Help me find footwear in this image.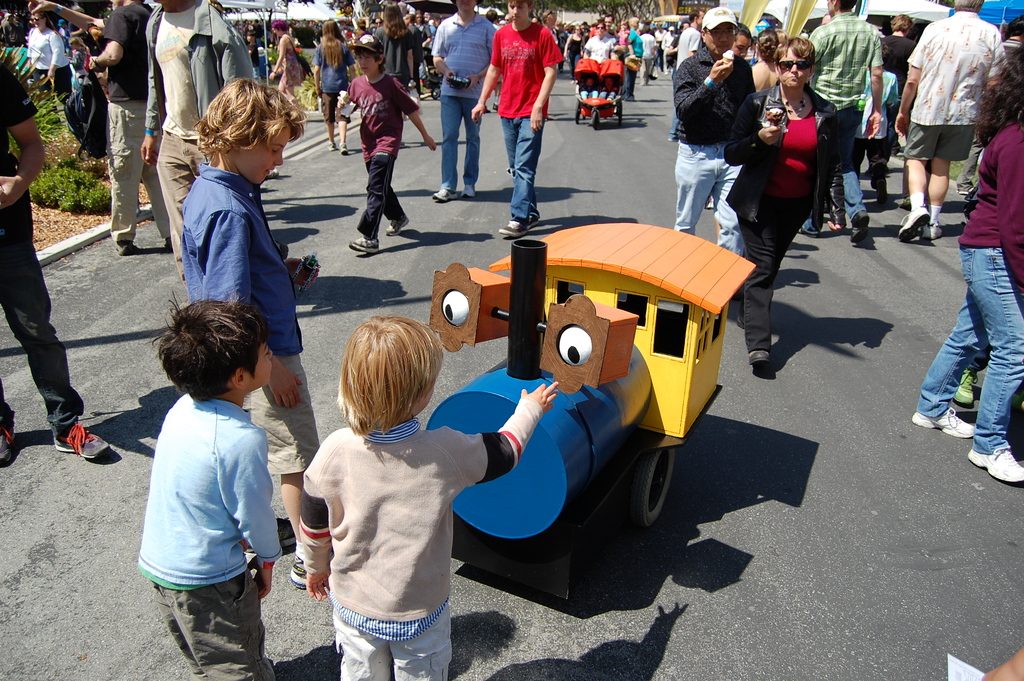
Found it: [339, 142, 348, 152].
